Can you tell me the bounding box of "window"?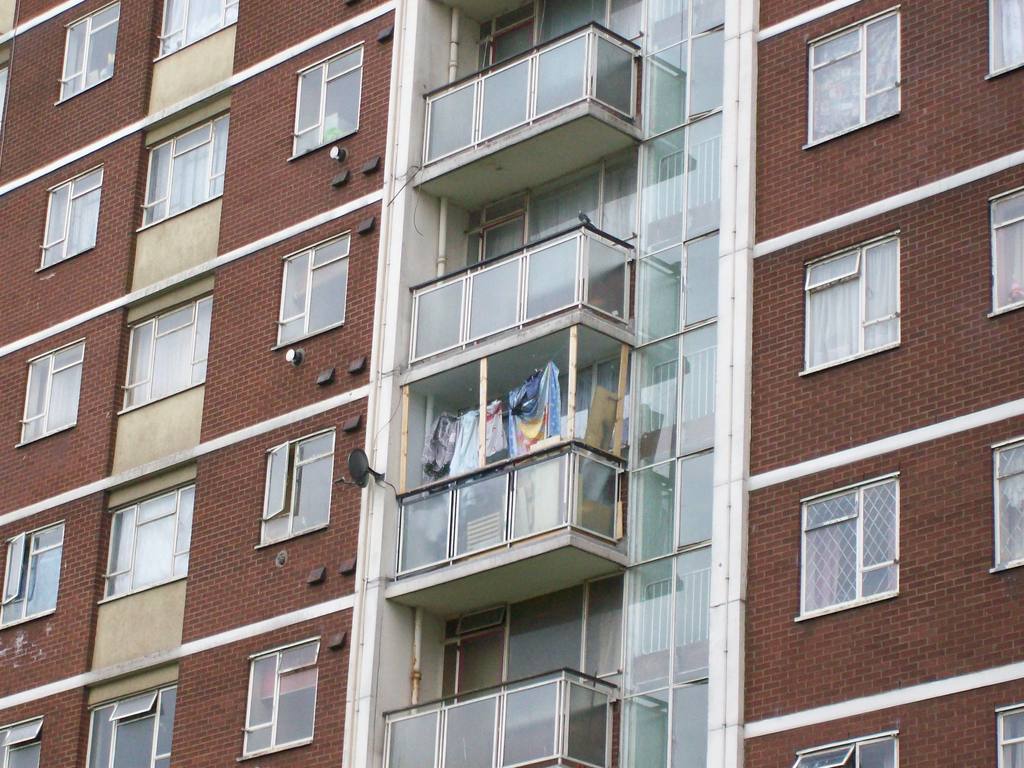
x1=98, y1=484, x2=196, y2=598.
